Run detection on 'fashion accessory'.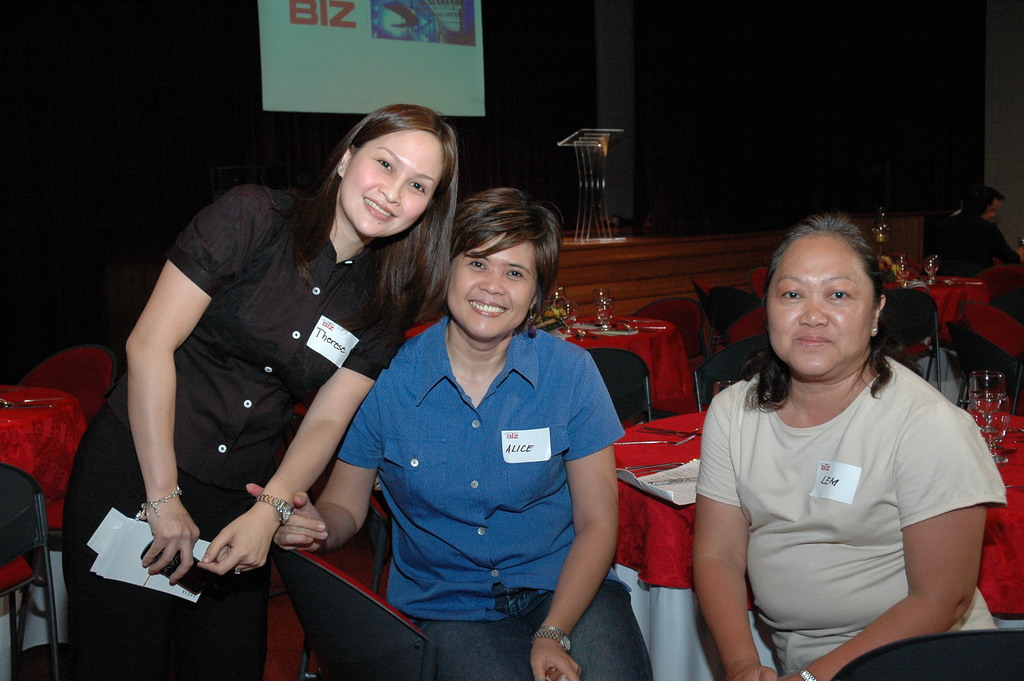
Result: crop(138, 486, 180, 521).
